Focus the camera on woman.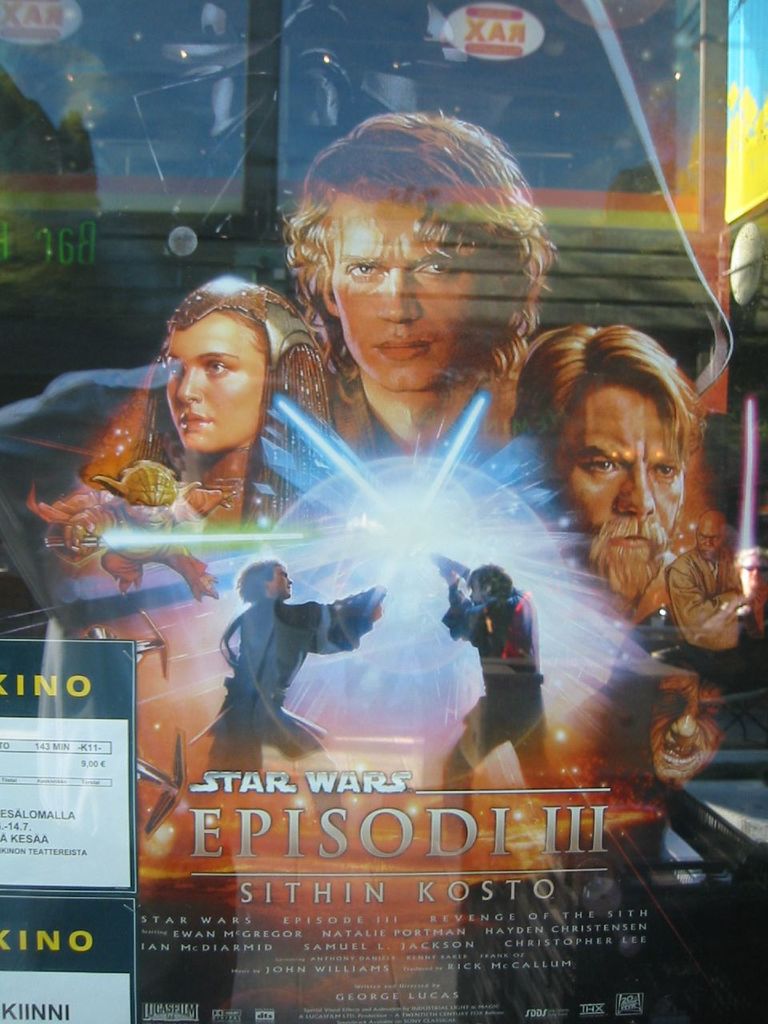
Focus region: (99, 263, 339, 565).
